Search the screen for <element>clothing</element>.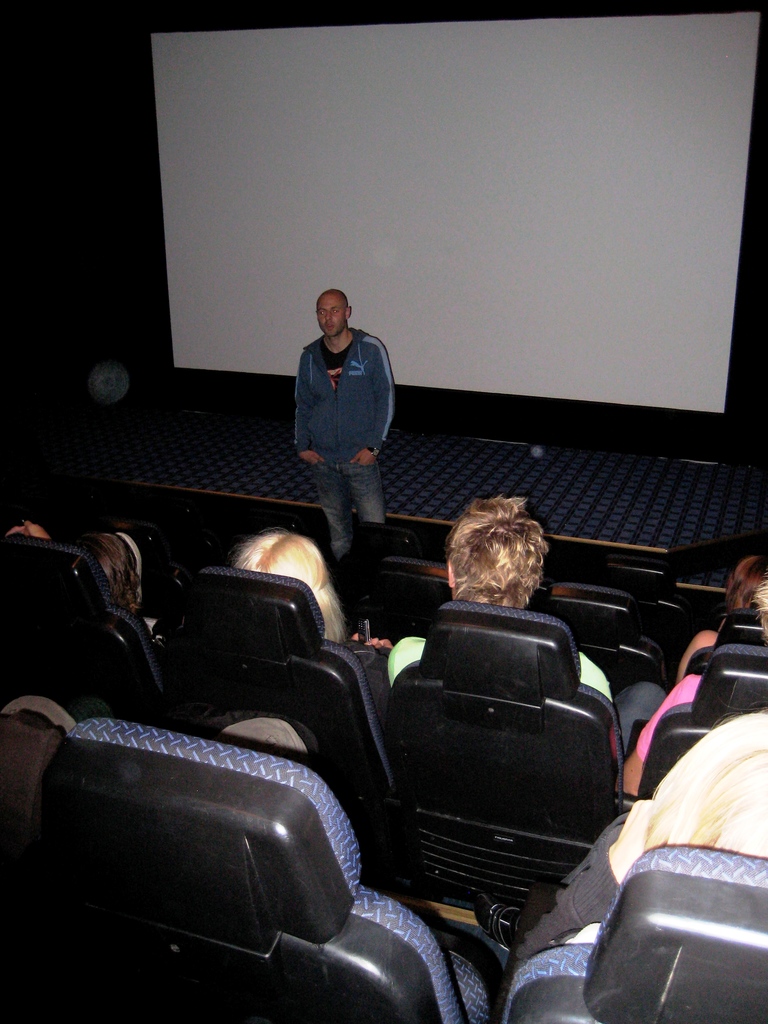
Found at [634,676,696,757].
